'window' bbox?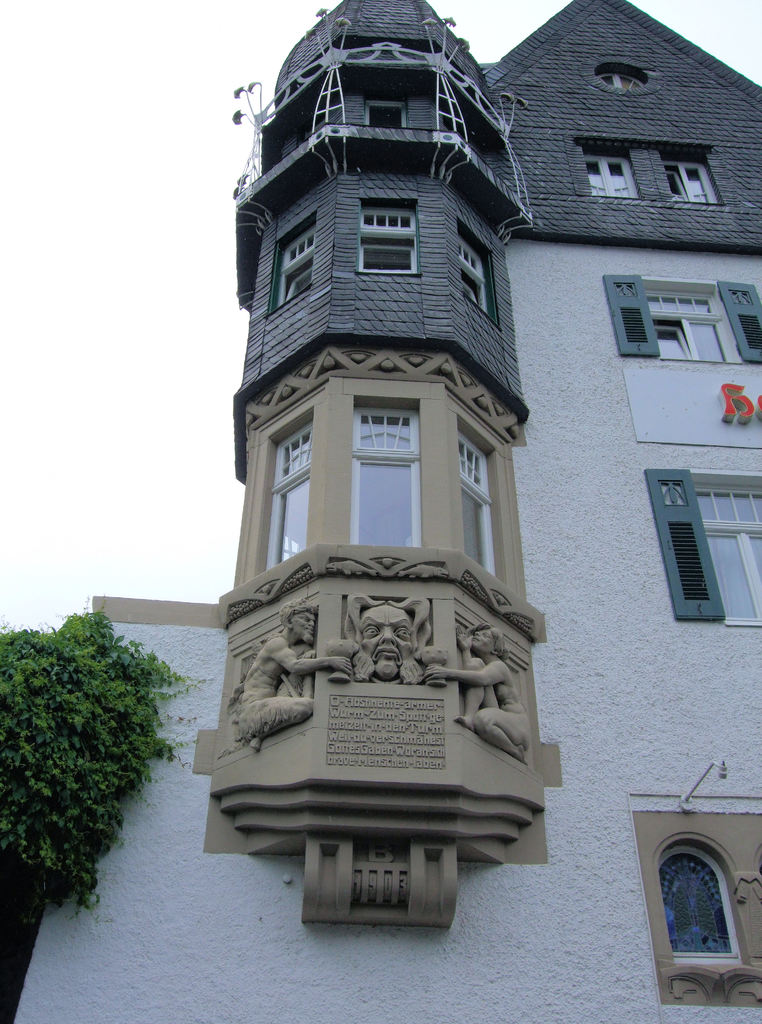
pyautogui.locateOnScreen(457, 232, 491, 312)
